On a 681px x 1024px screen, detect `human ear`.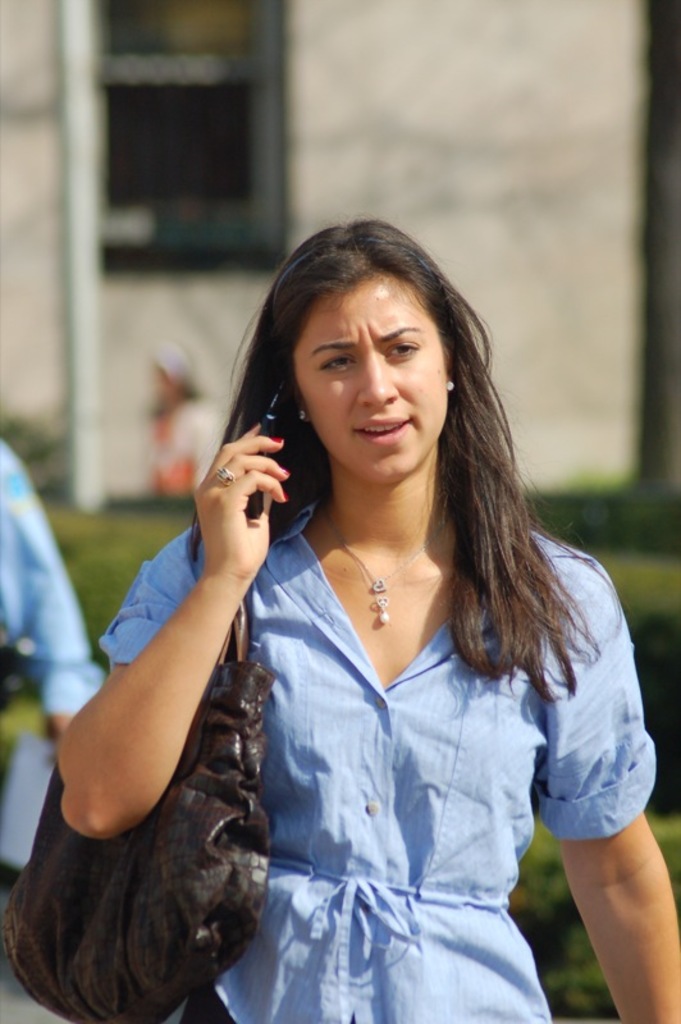
BBox(294, 397, 310, 424).
